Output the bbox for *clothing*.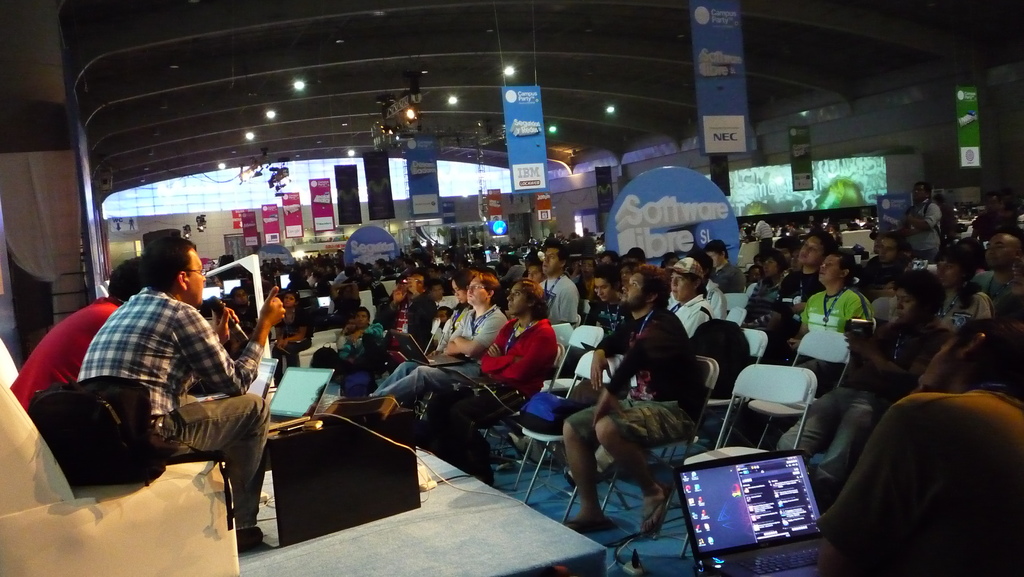
<region>868, 259, 910, 303</region>.
